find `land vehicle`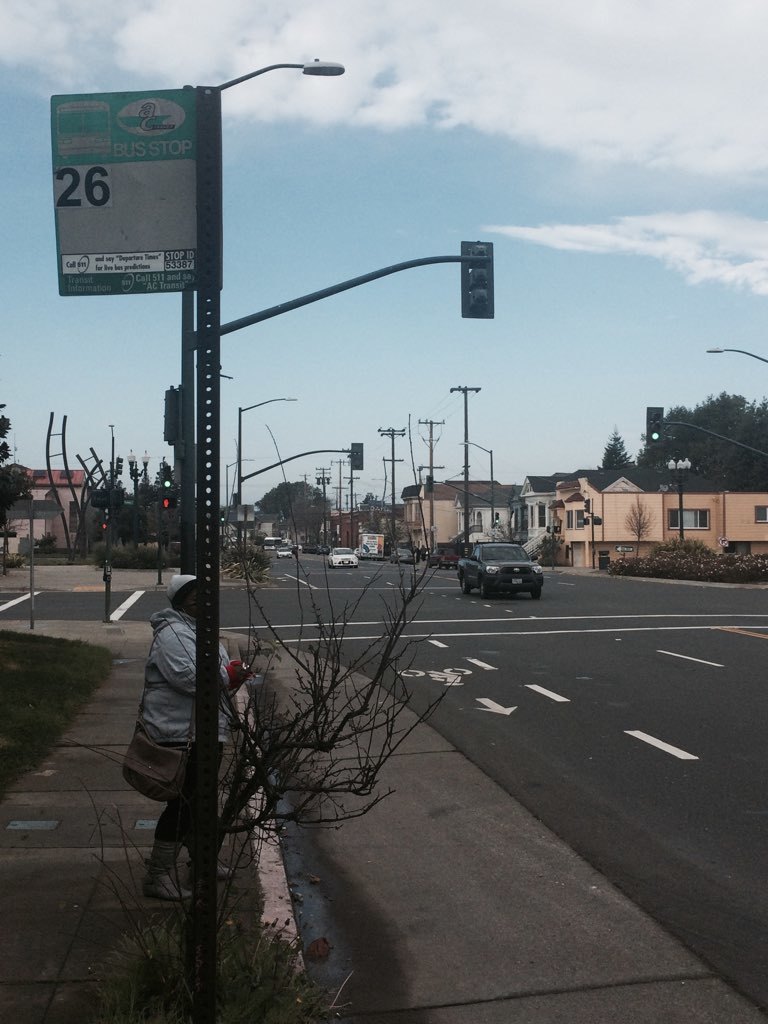
(389, 544, 415, 565)
